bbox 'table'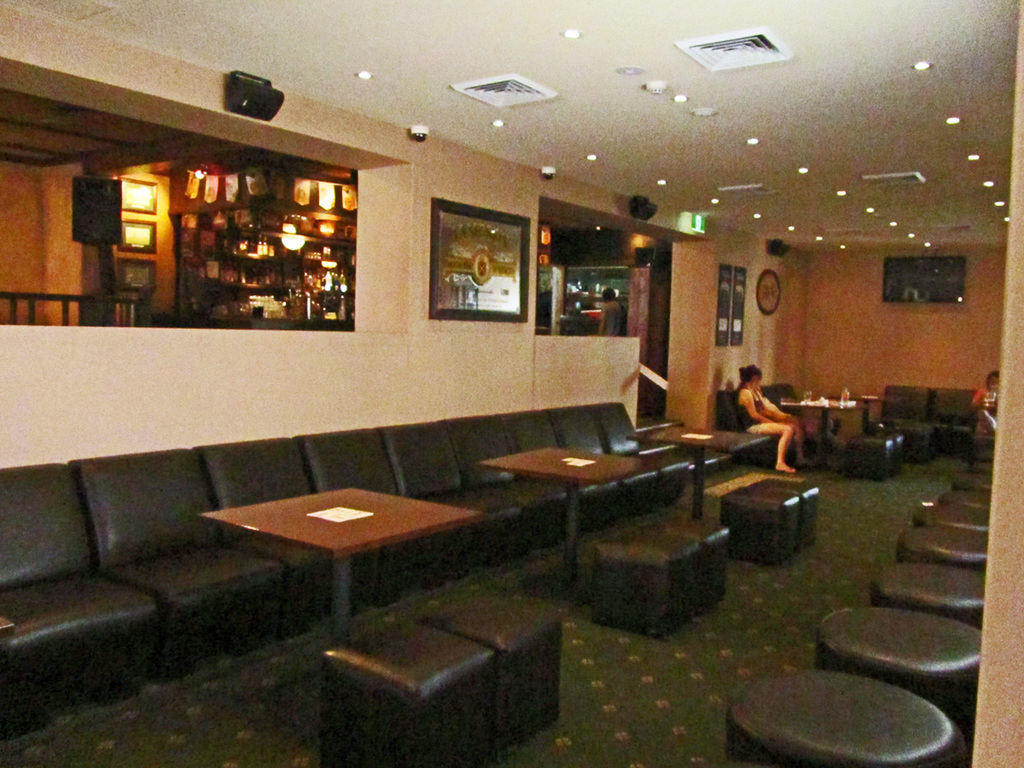
region(200, 481, 478, 644)
